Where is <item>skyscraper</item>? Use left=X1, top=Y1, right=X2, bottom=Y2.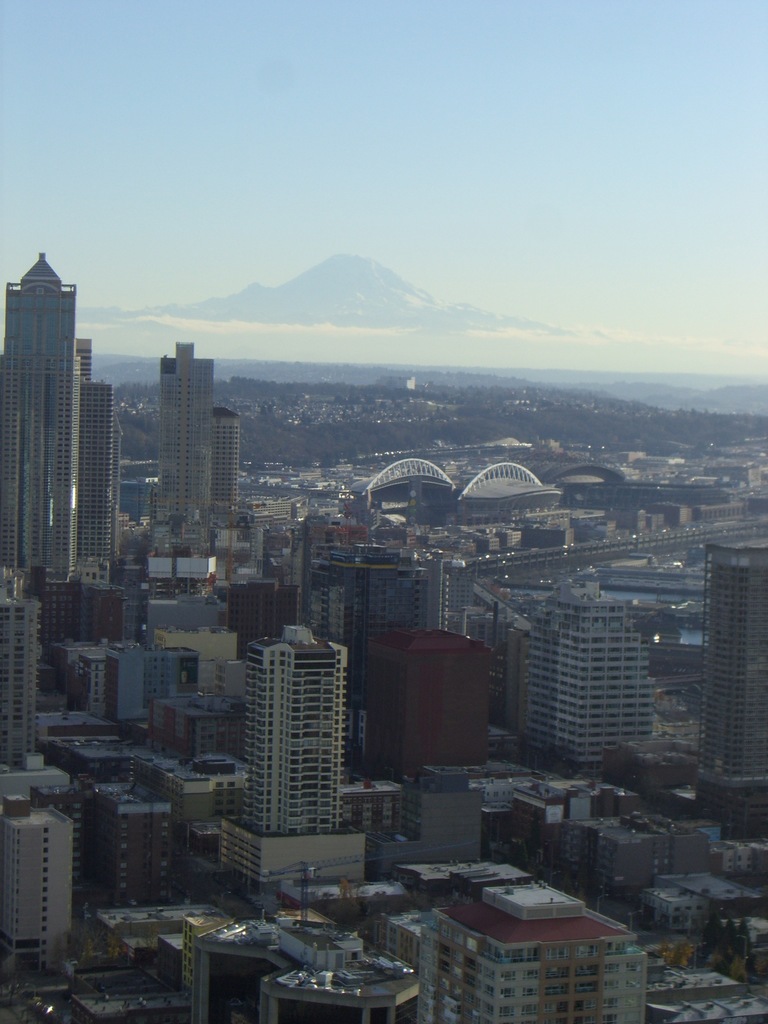
left=157, top=338, right=241, bottom=525.
